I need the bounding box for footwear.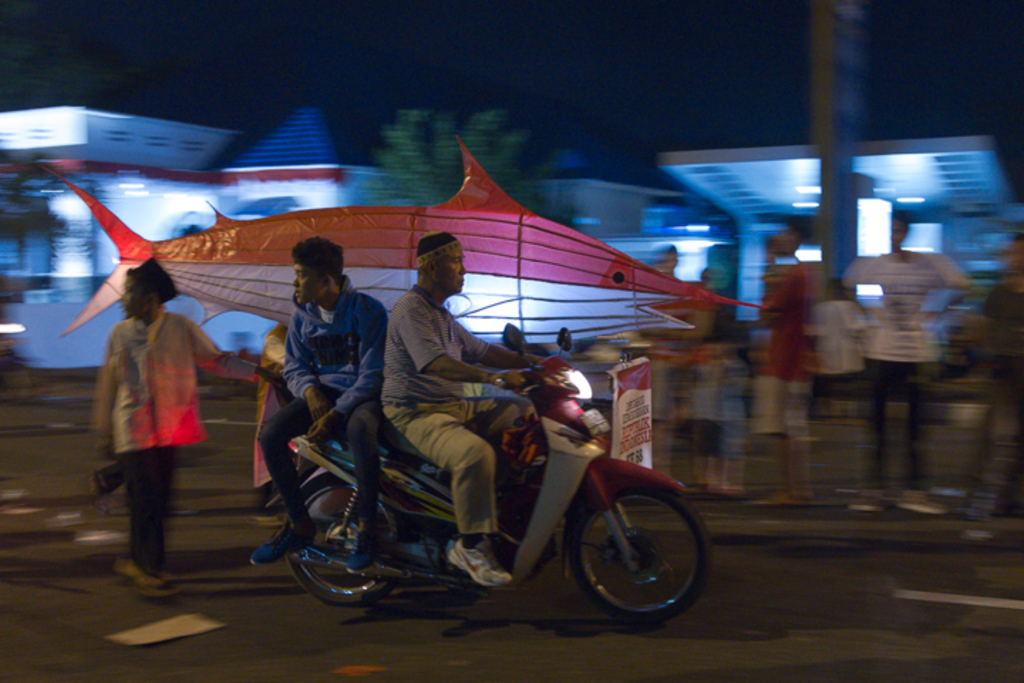
Here it is: 341/528/374/573.
